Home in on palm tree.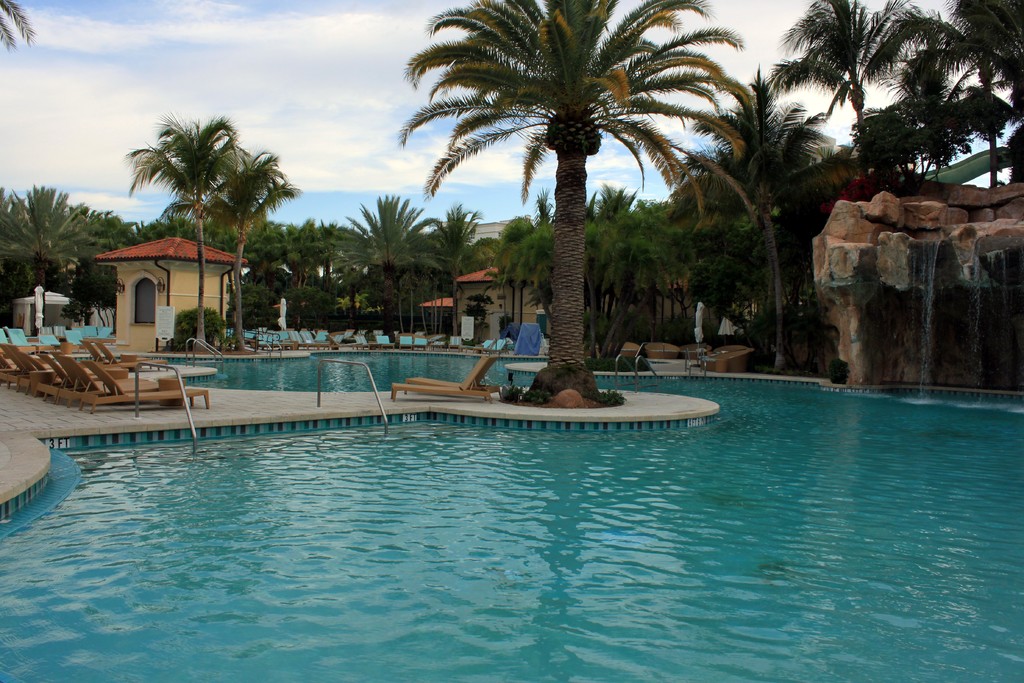
Homed in at (692,85,765,340).
